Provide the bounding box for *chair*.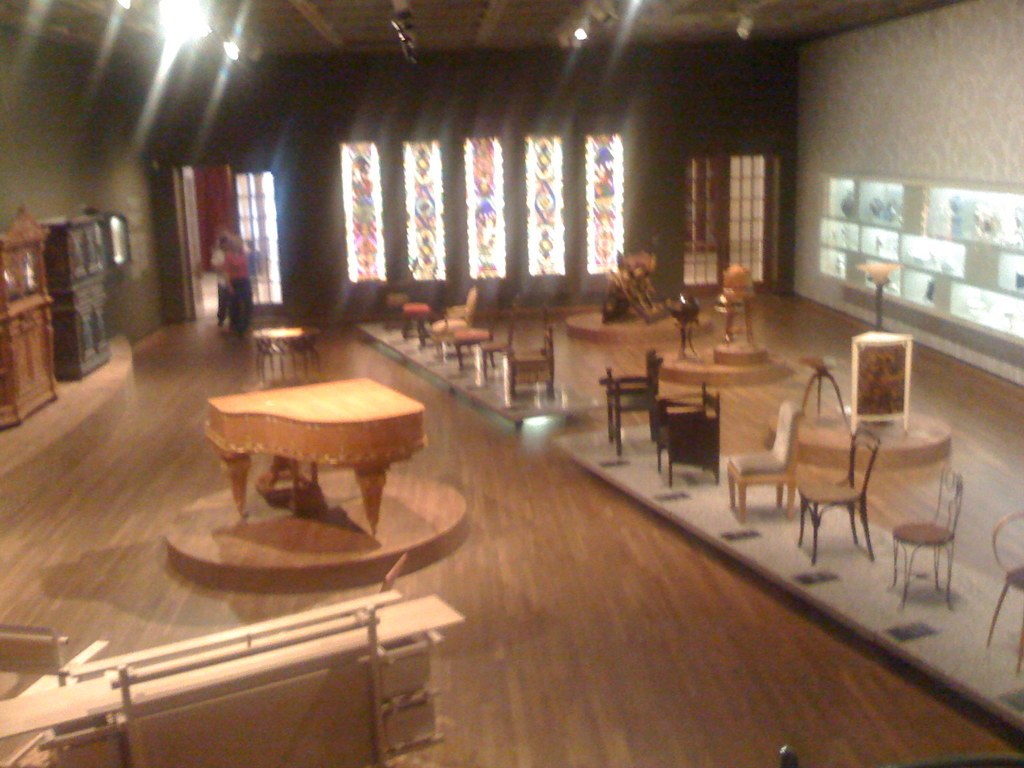
451 307 497 367.
